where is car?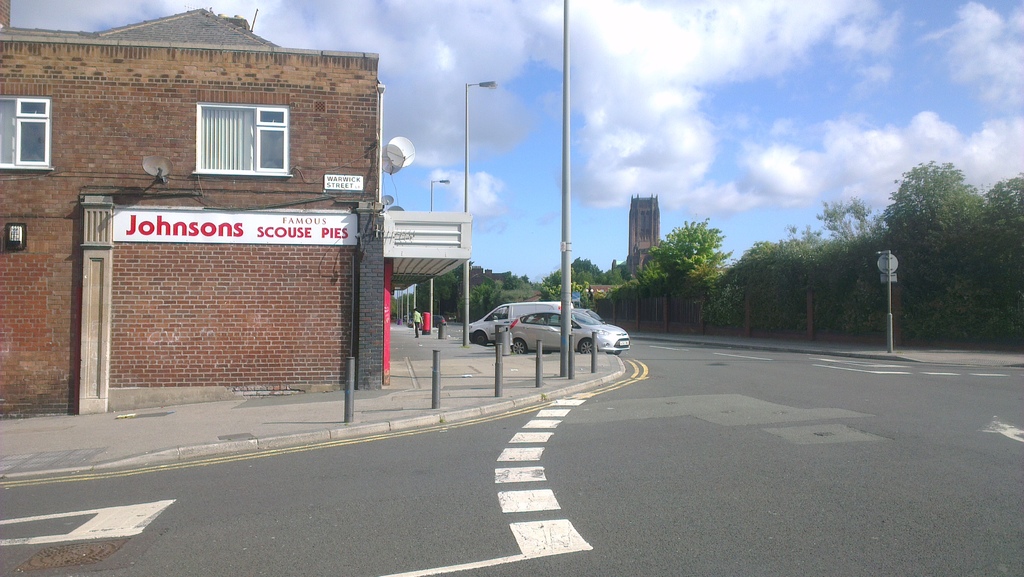
x1=465 y1=299 x2=562 y2=349.
